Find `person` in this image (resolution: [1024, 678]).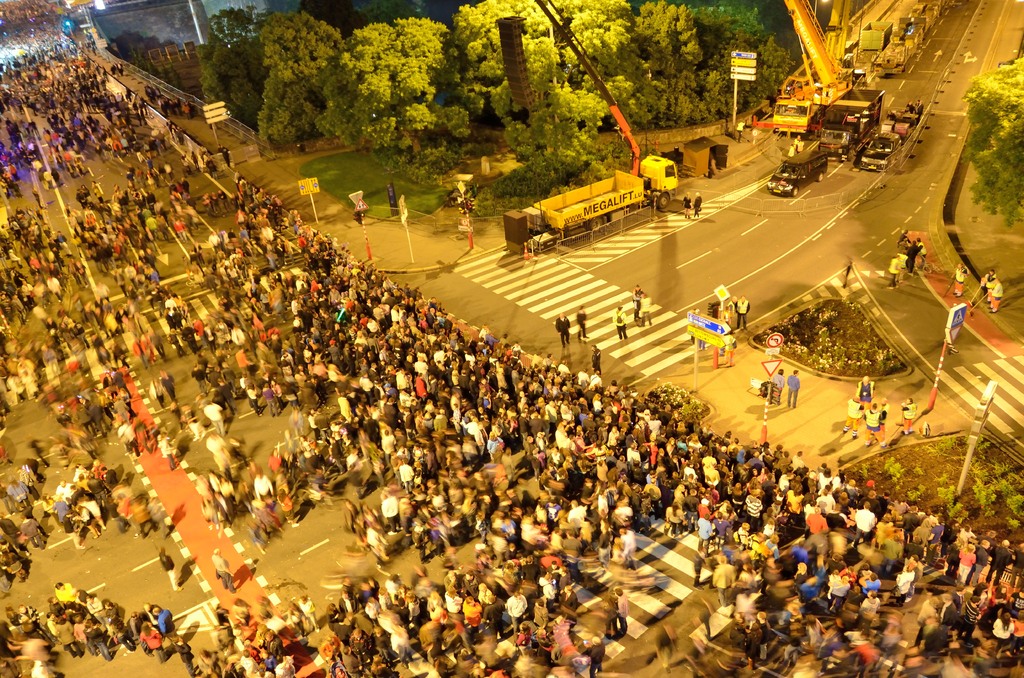
left=736, top=291, right=750, bottom=328.
